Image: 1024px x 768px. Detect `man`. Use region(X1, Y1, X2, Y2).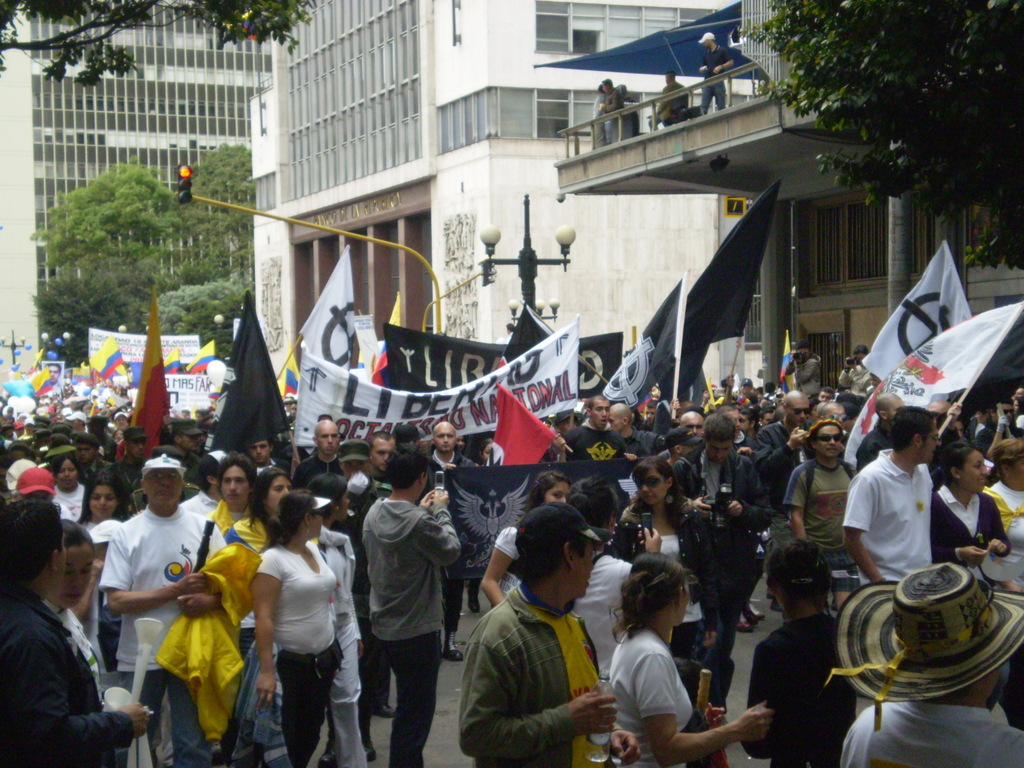
region(2, 499, 148, 767).
